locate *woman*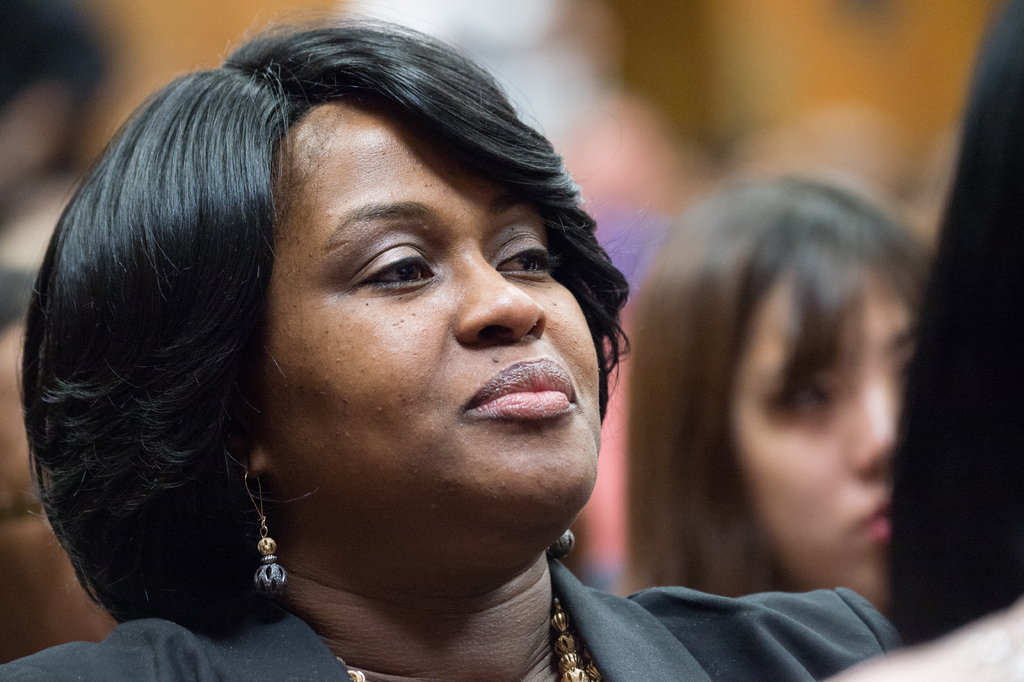
[0, 37, 810, 661]
